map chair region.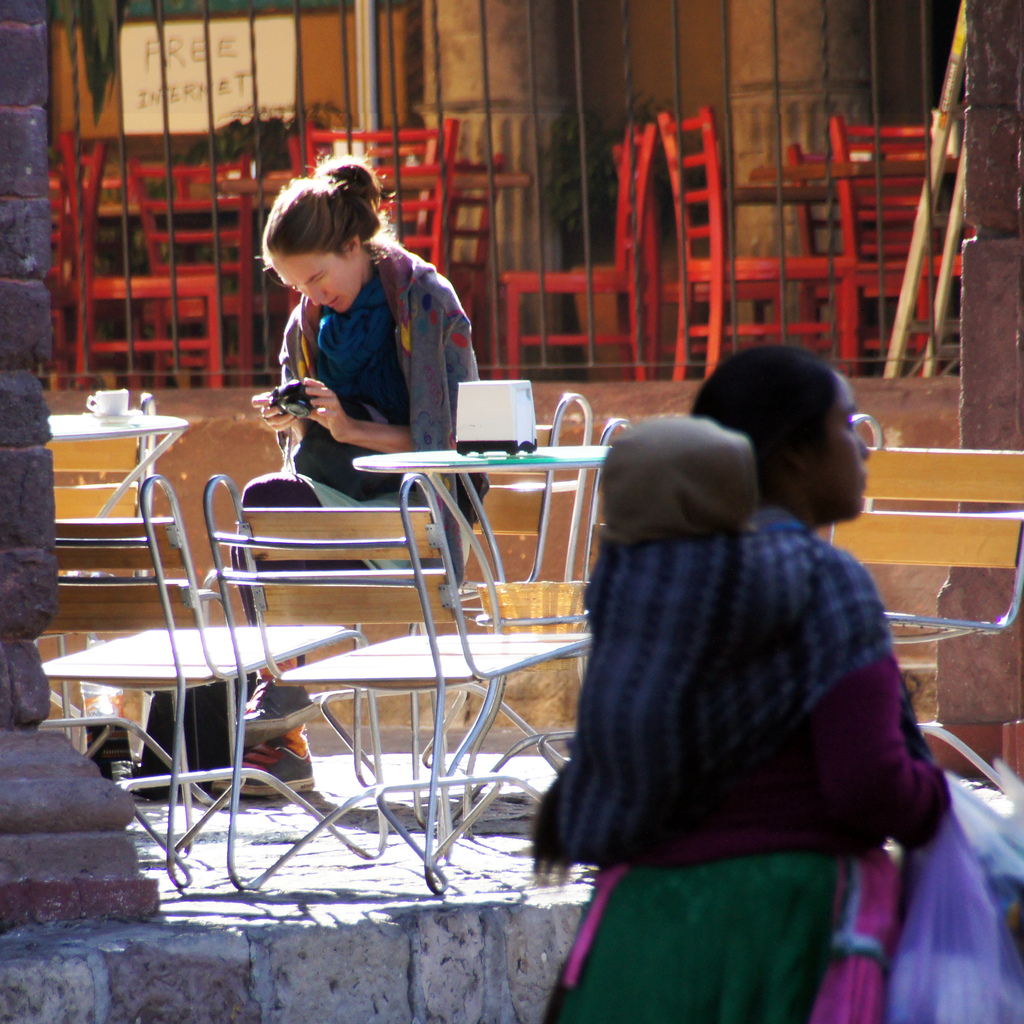
Mapped to (502, 126, 649, 382).
